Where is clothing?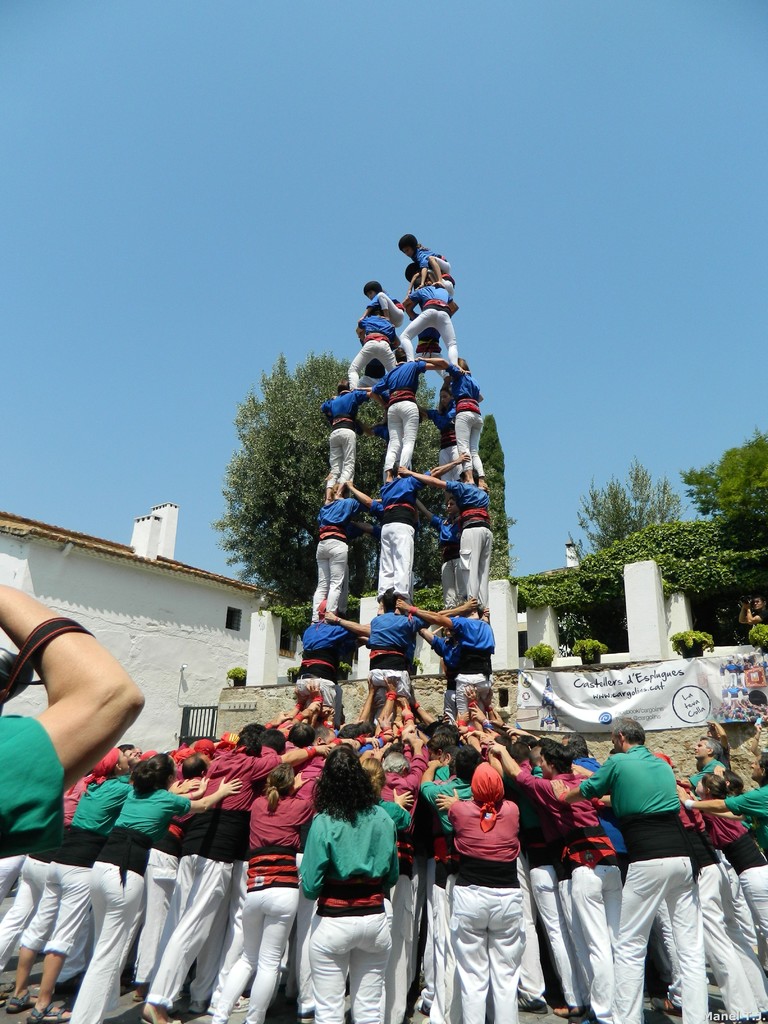
left=442, top=797, right=520, bottom=1023.
